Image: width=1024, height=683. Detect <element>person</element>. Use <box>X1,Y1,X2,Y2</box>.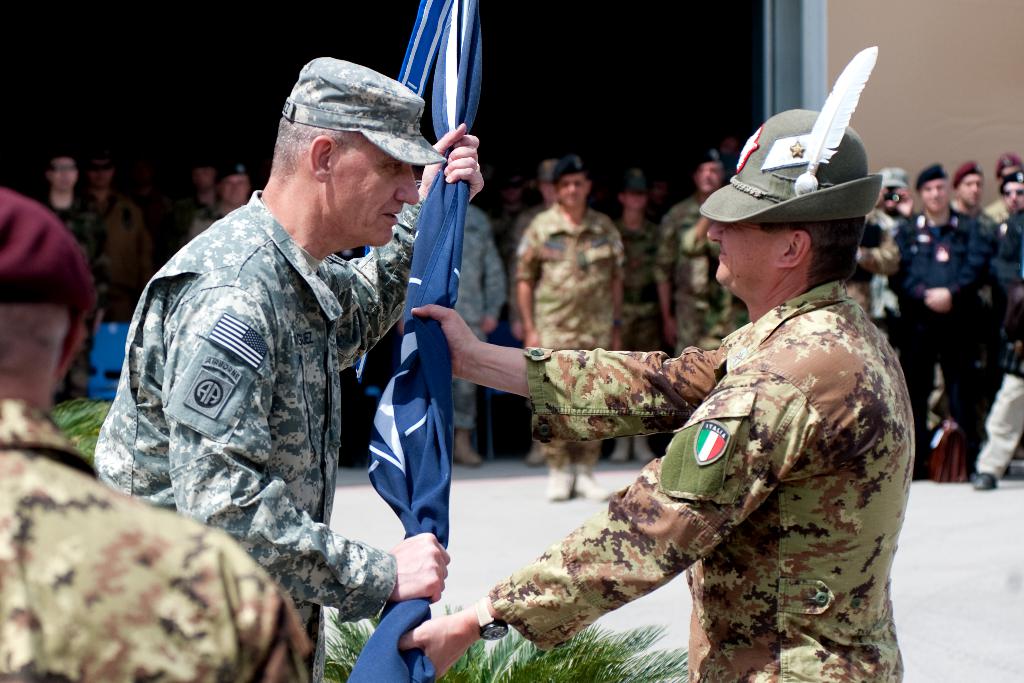
<box>854,167,913,346</box>.
